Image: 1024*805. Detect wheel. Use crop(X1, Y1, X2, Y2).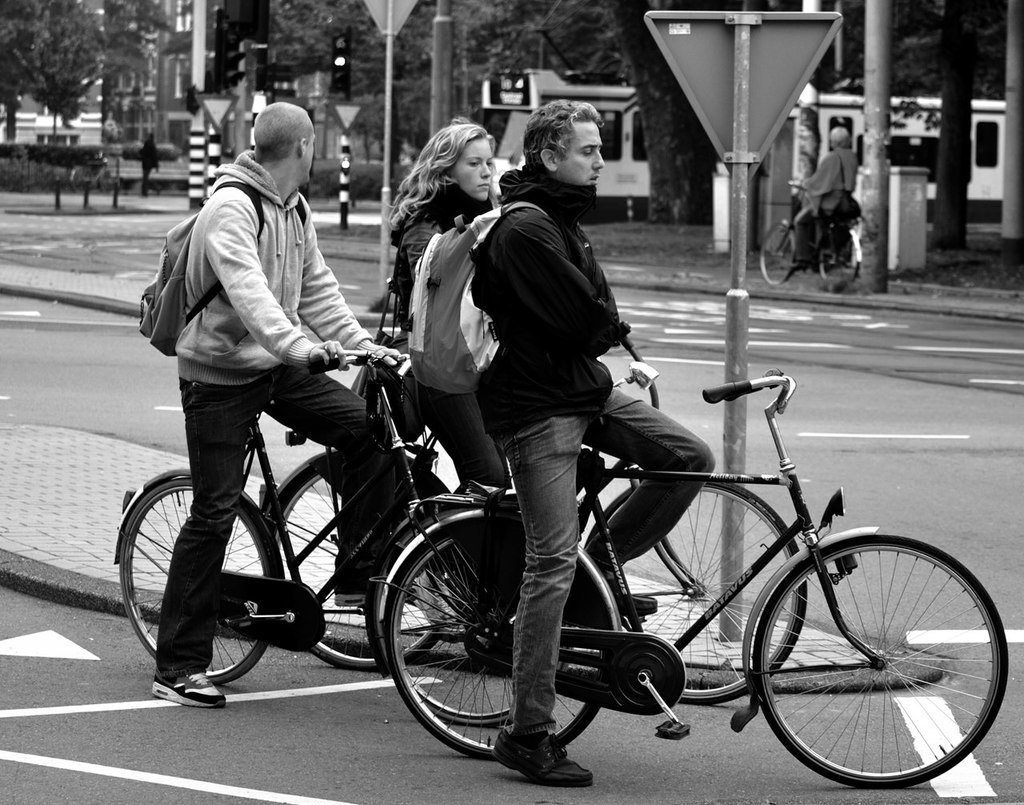
crop(116, 477, 275, 687).
